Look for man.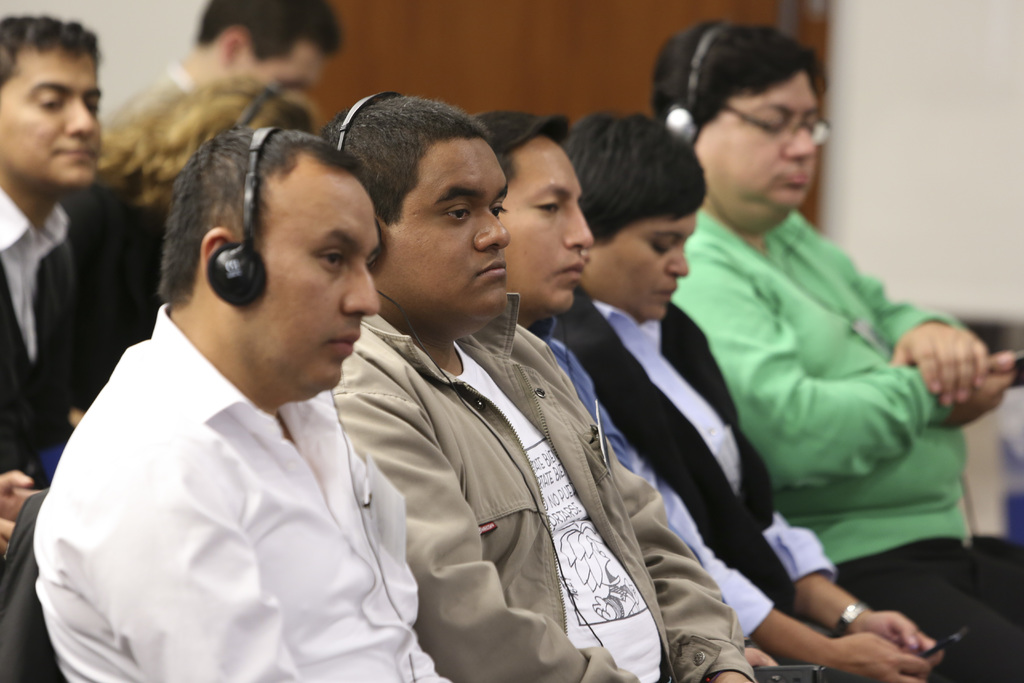
Found: [x1=326, y1=94, x2=756, y2=682].
